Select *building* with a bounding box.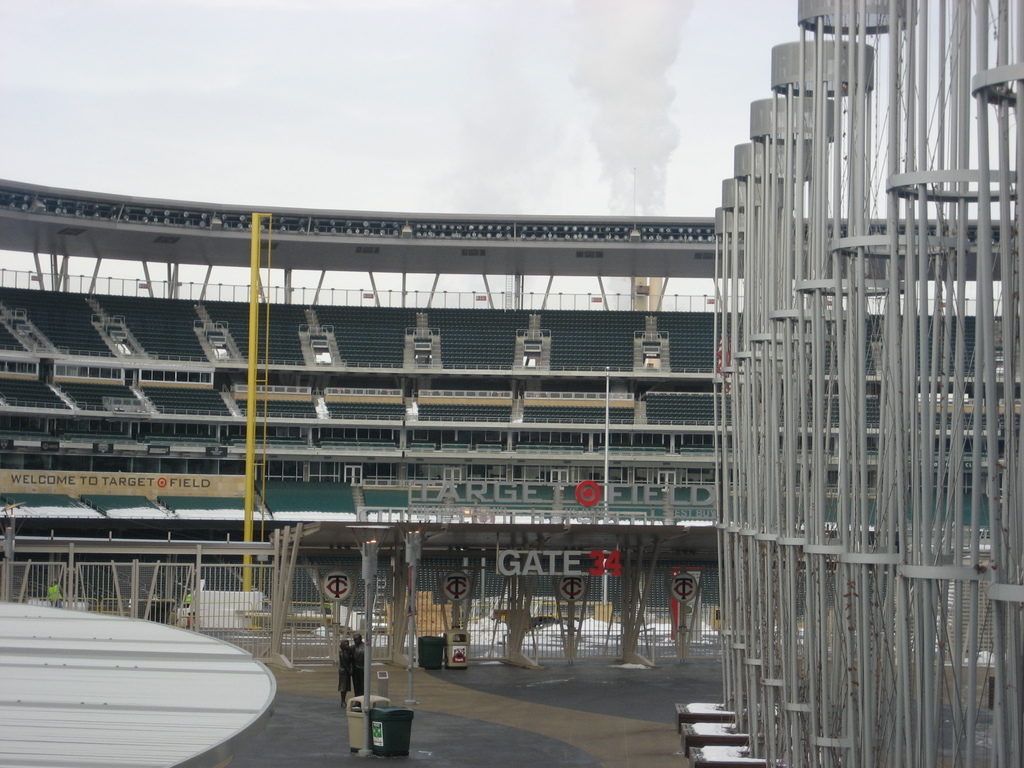
0, 205, 1023, 659.
